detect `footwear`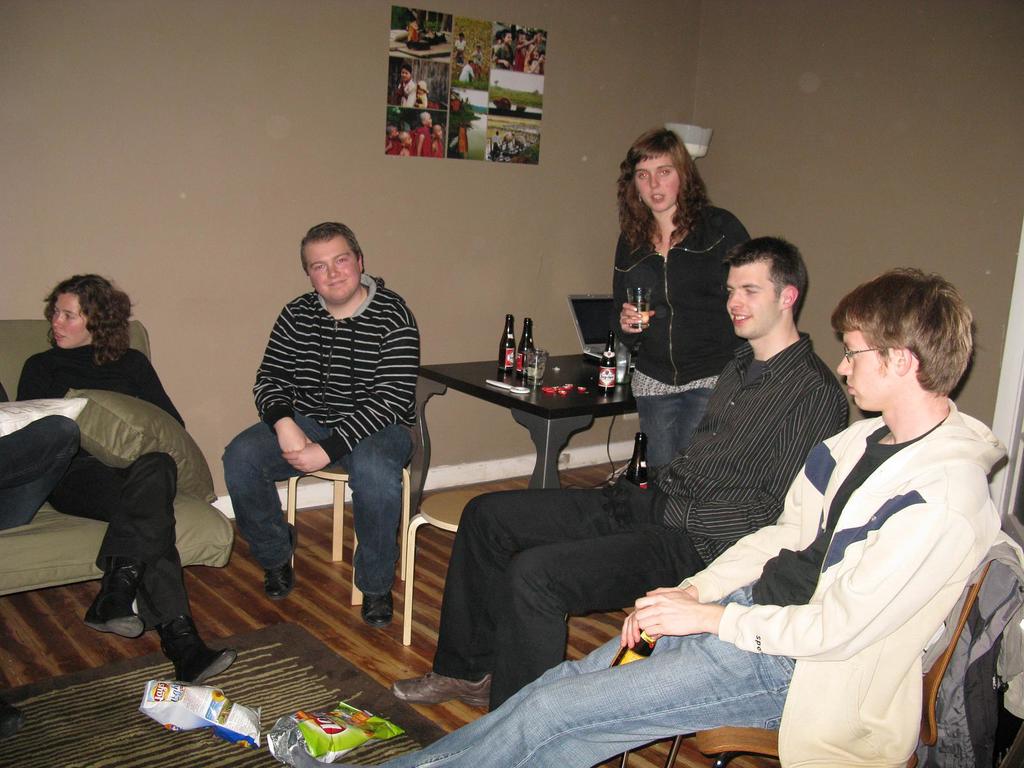
(left=260, top=526, right=295, bottom=605)
